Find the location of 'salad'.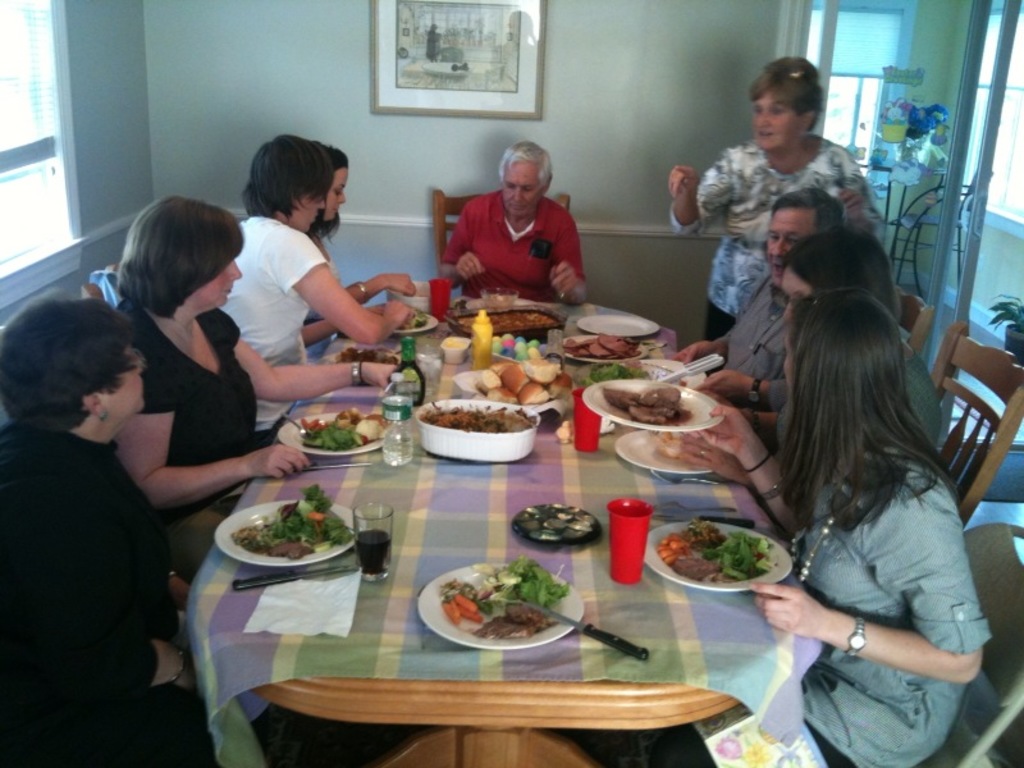
Location: (233, 481, 360, 554).
